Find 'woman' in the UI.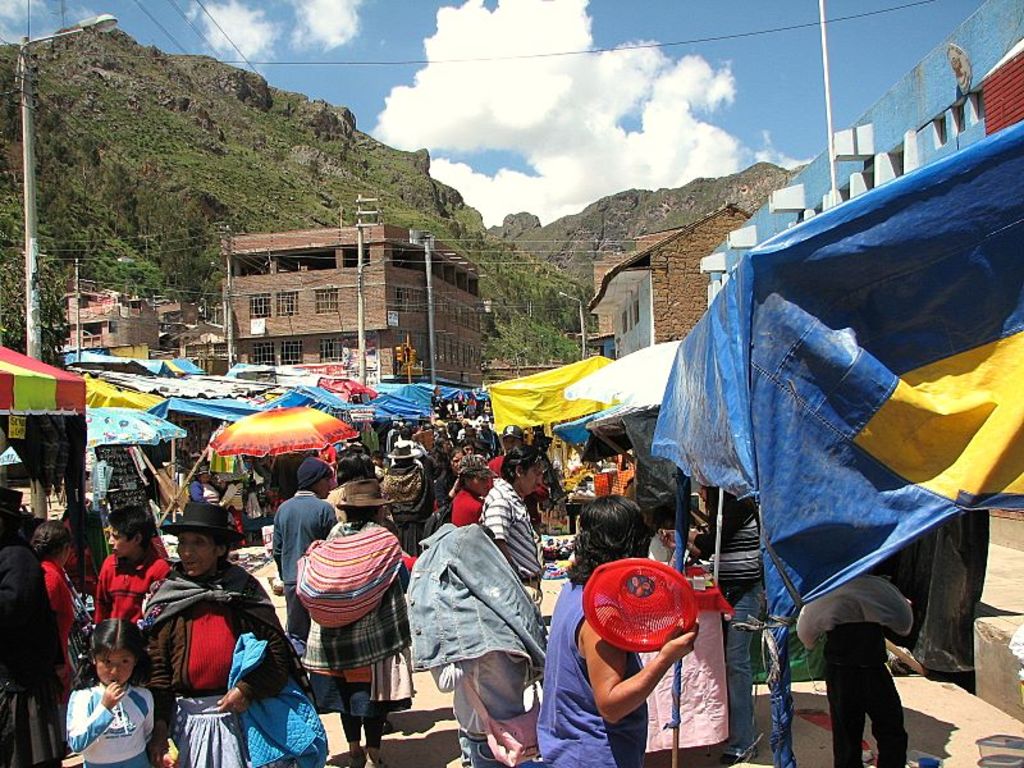
UI element at box=[534, 497, 698, 767].
